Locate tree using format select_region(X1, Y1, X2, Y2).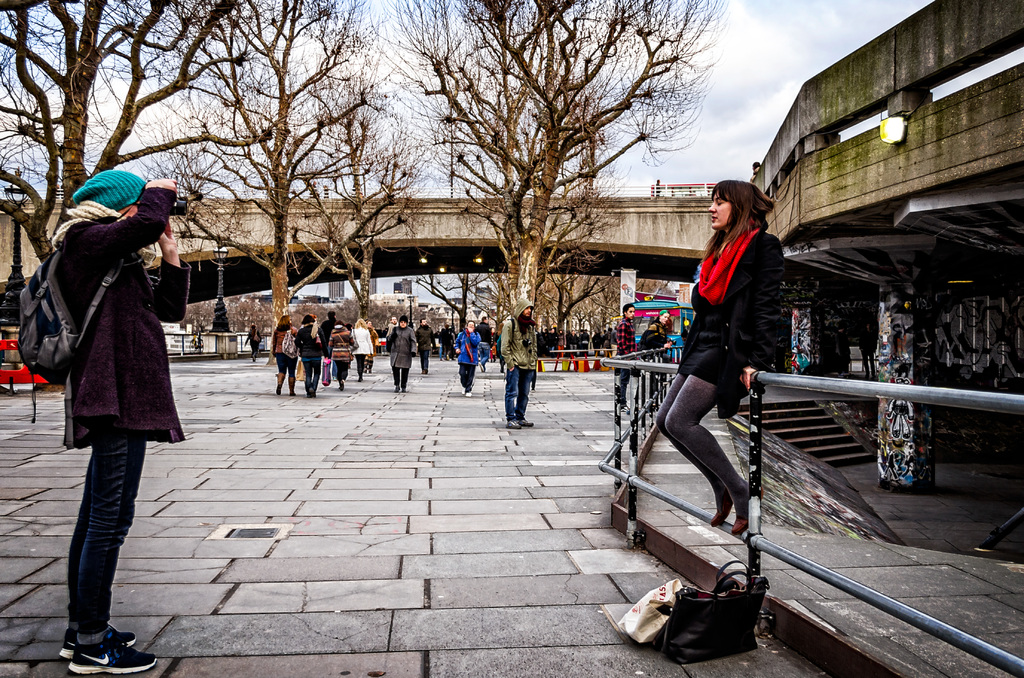
select_region(0, 0, 280, 266).
